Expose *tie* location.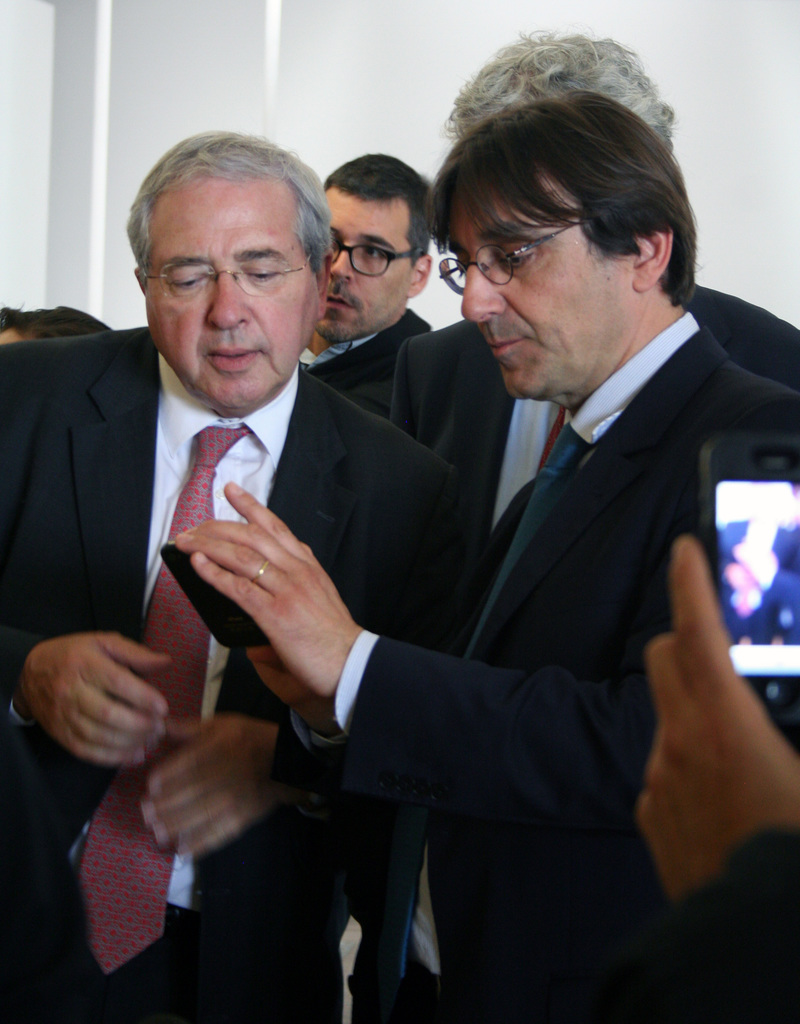
Exposed at left=75, top=426, right=244, bottom=975.
